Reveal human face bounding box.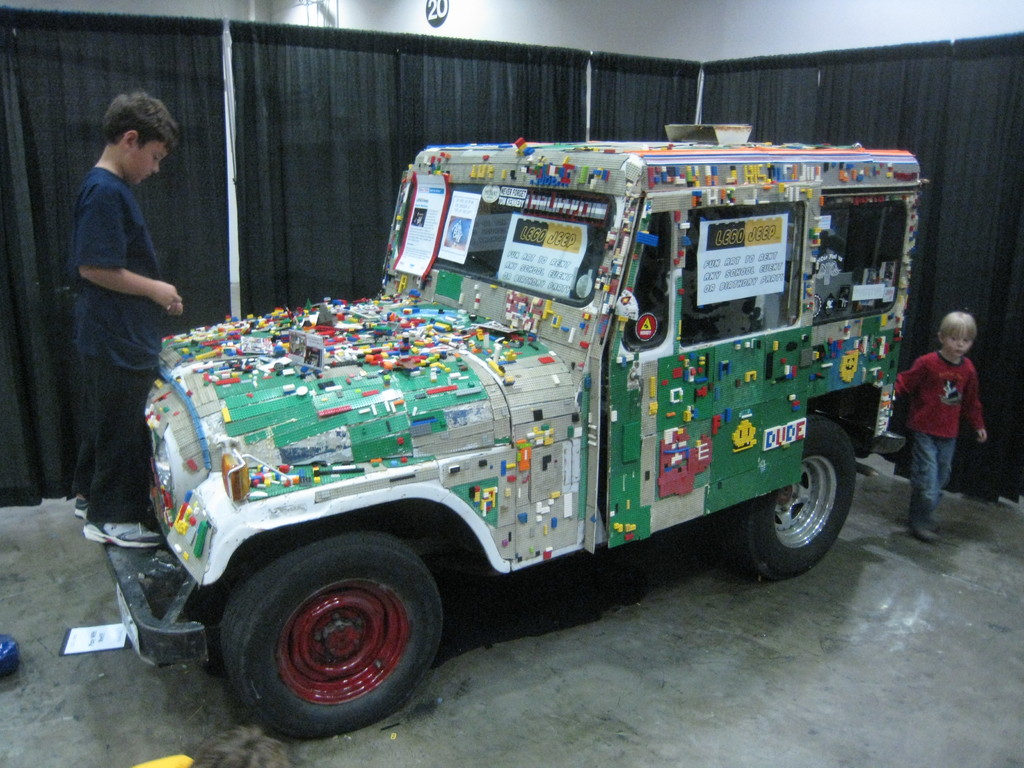
Revealed: 936,316,979,362.
